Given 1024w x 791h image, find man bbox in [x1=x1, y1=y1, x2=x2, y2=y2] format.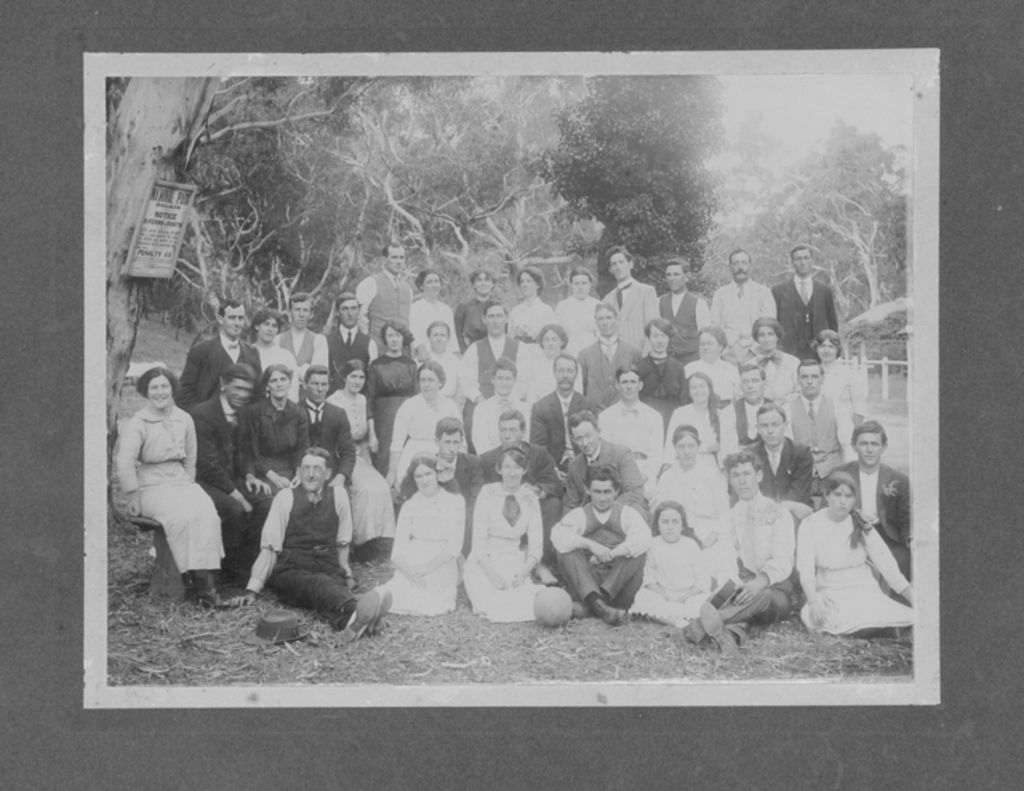
[x1=240, y1=440, x2=397, y2=631].
